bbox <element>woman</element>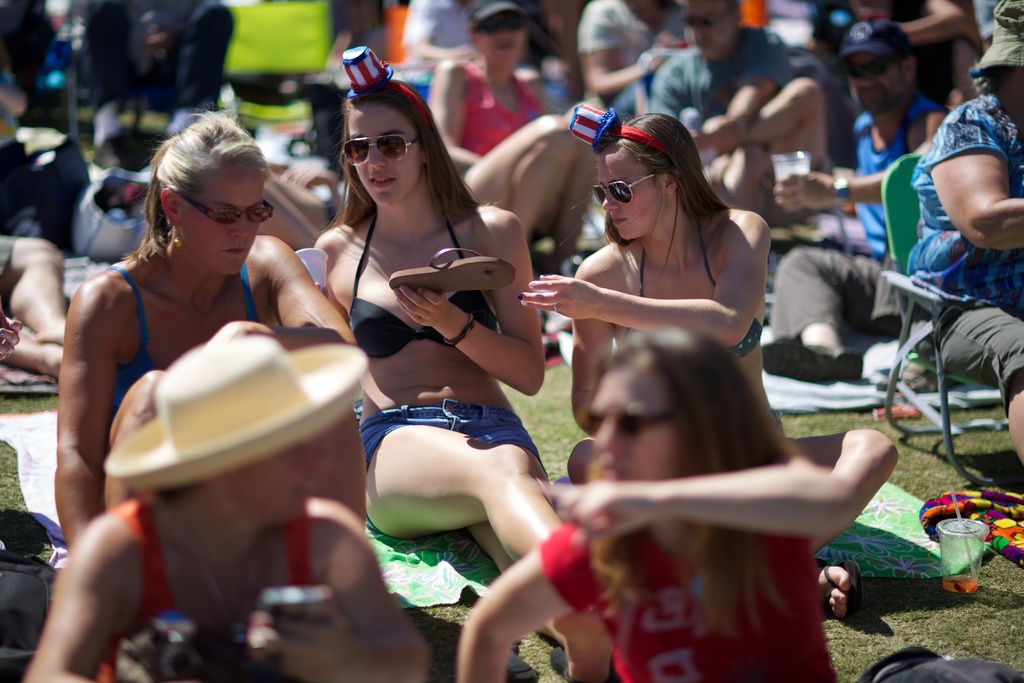
box=[22, 331, 430, 682]
